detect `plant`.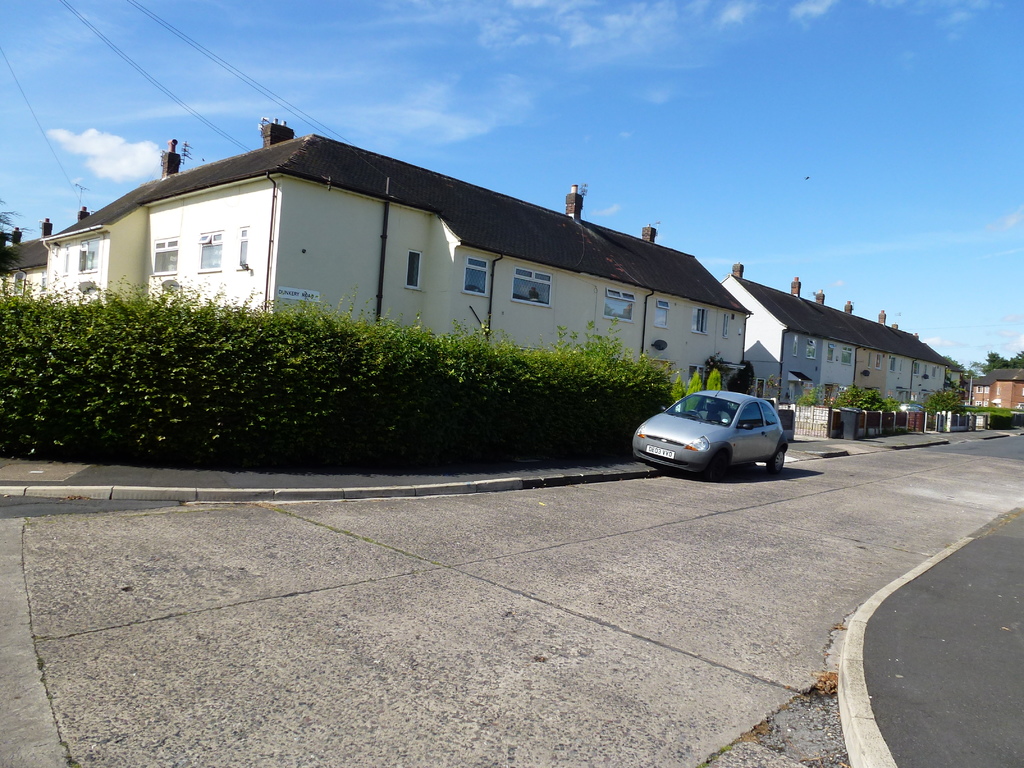
Detected at [left=730, top=357, right=758, bottom=398].
